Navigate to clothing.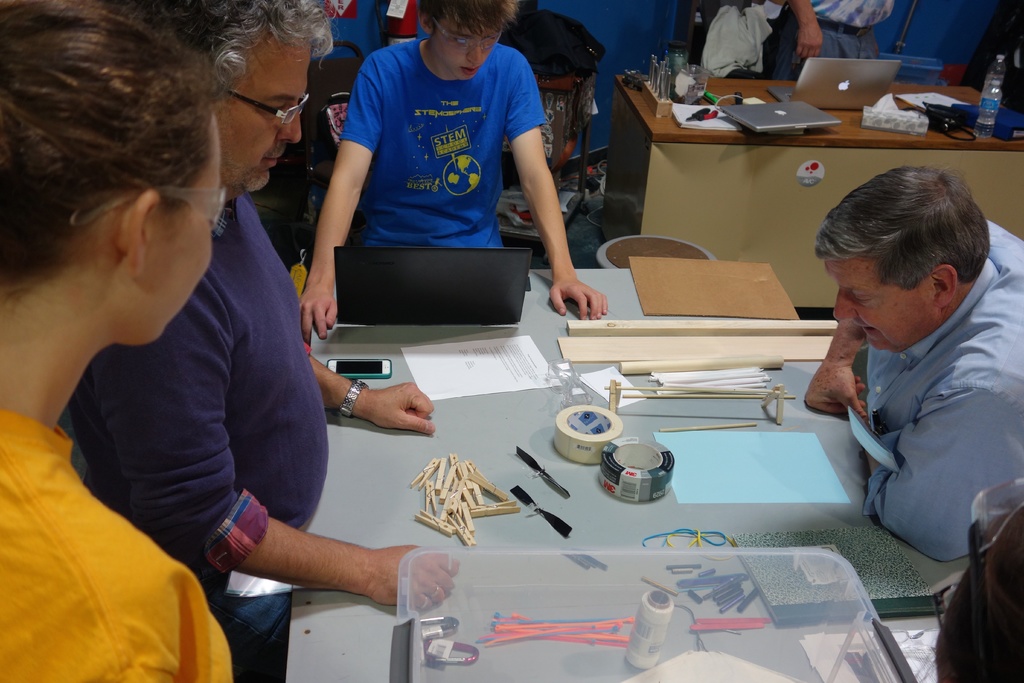
Navigation target: bbox=[860, 219, 1023, 562].
